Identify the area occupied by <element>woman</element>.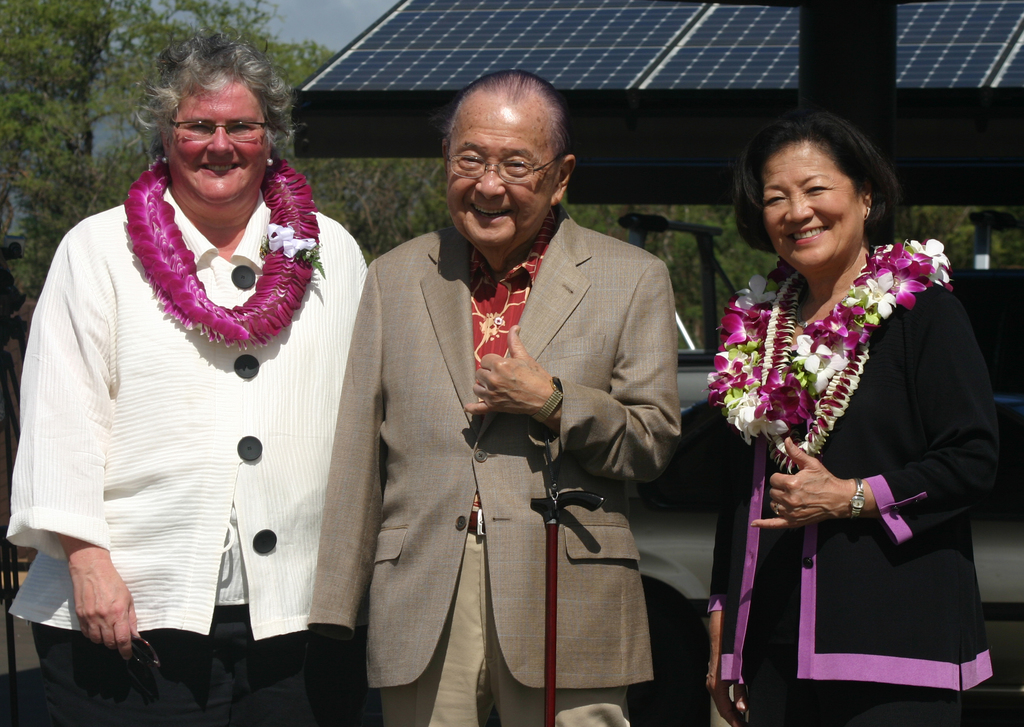
Area: <bbox>4, 31, 369, 726</bbox>.
